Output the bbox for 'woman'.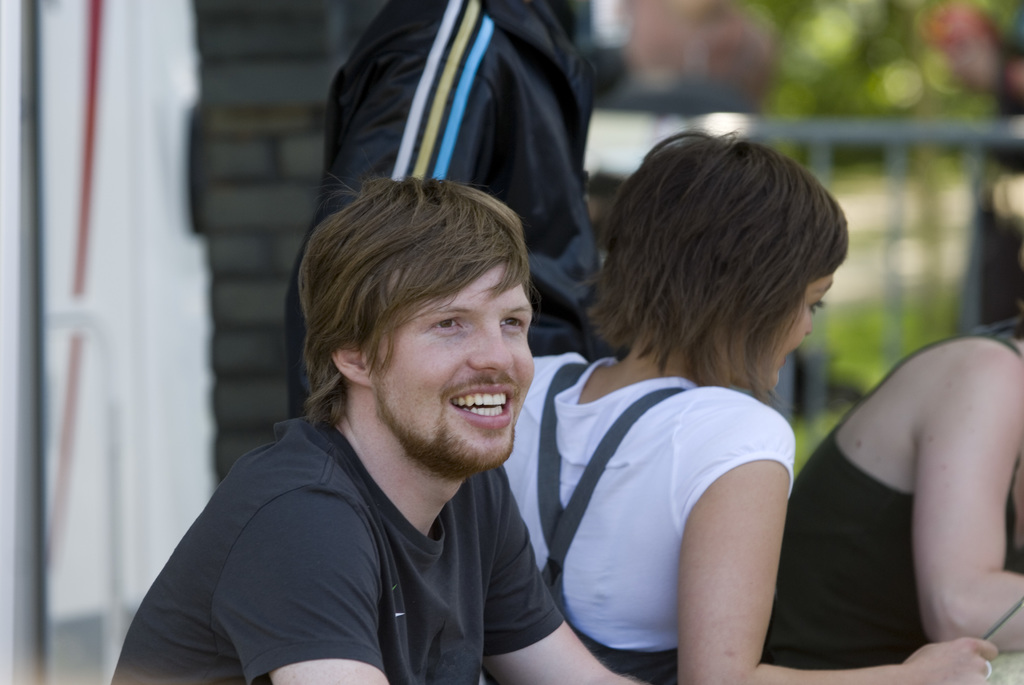
locate(497, 133, 988, 684).
